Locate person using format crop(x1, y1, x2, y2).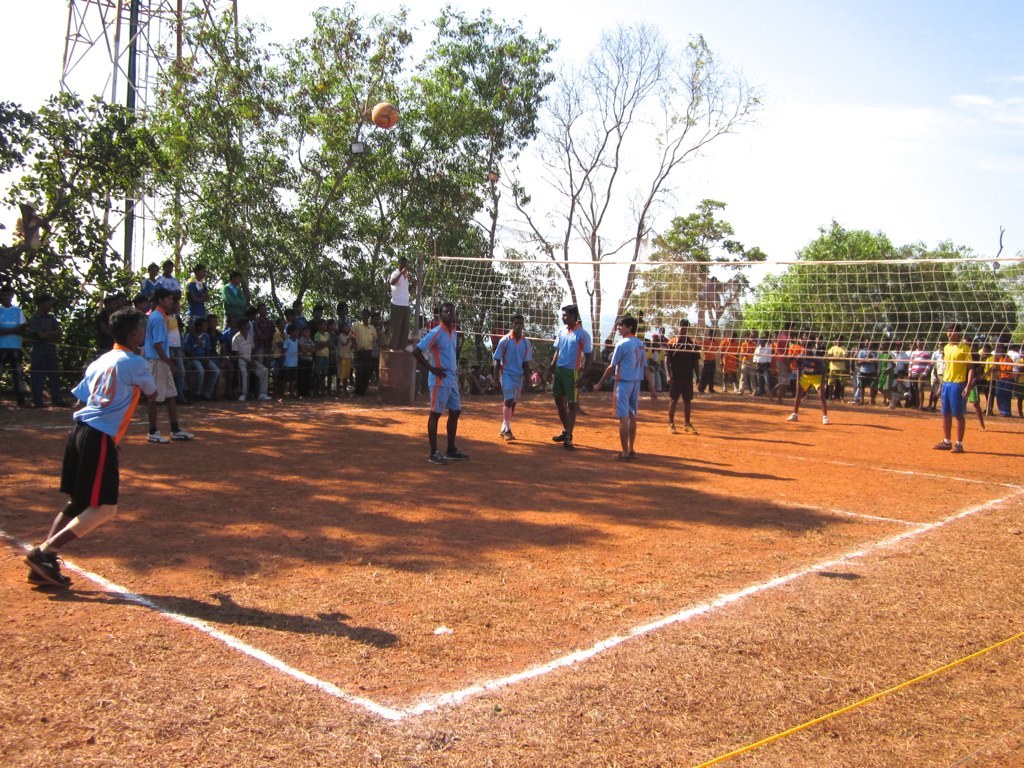
crop(314, 327, 334, 393).
